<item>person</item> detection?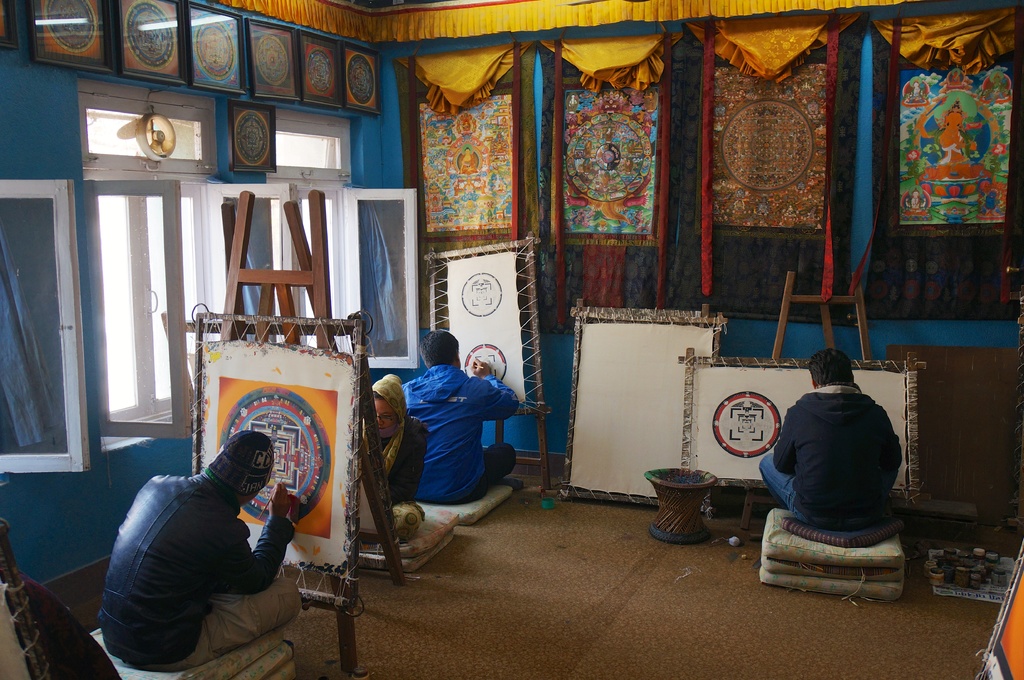
{"left": 401, "top": 329, "right": 518, "bottom": 502}
